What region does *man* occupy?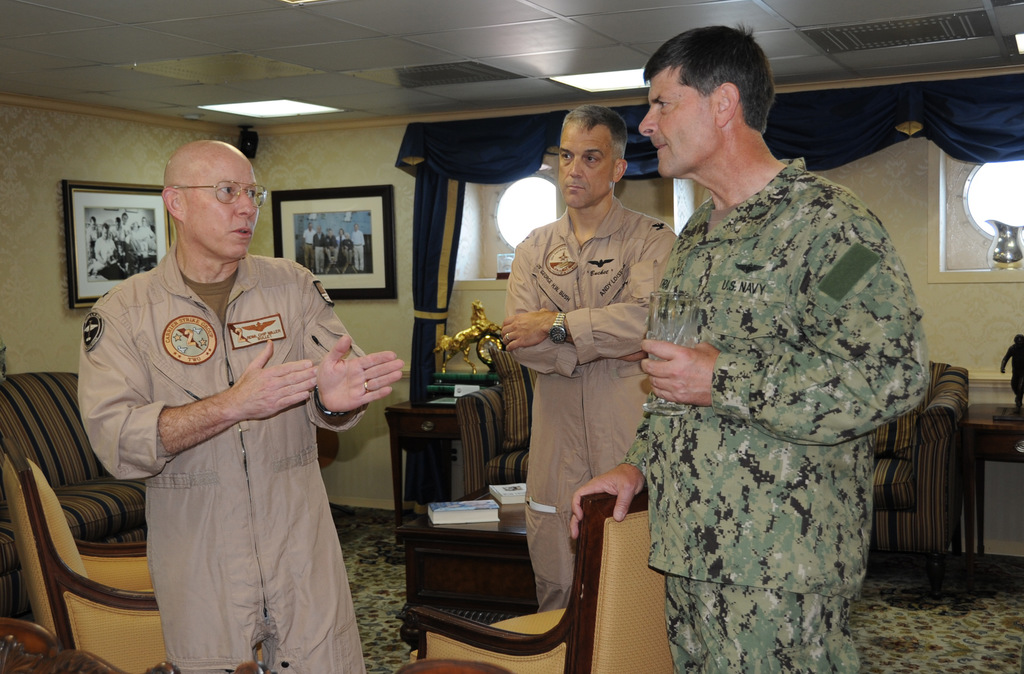
detection(567, 23, 932, 673).
